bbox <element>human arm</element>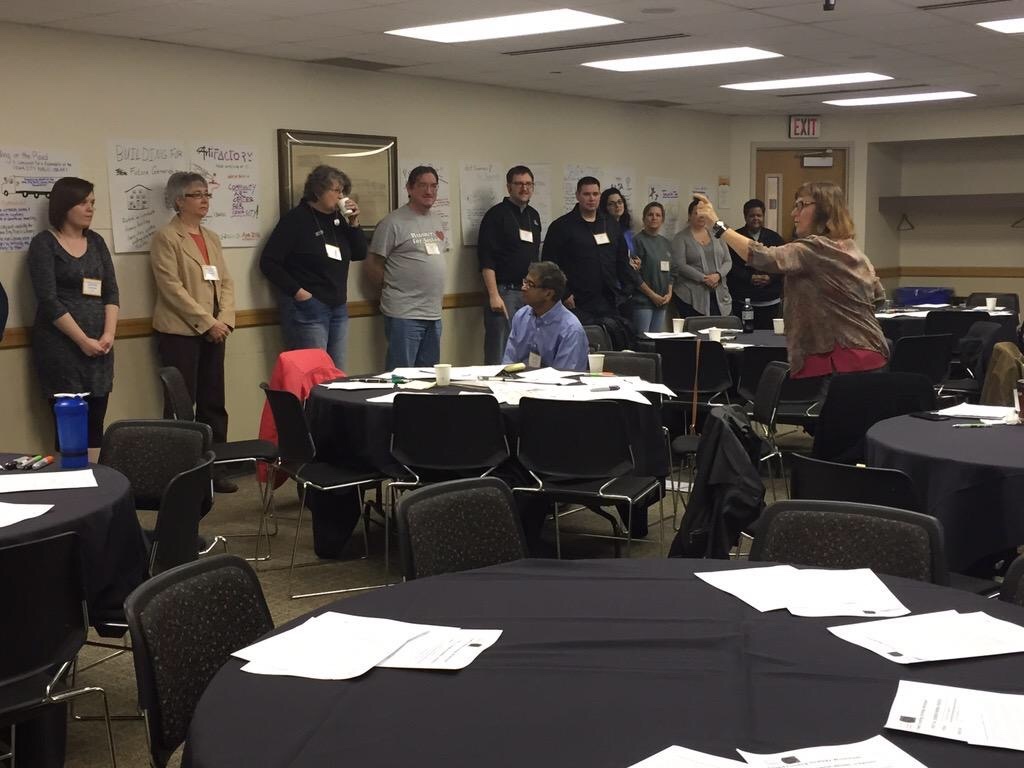
bbox=[22, 224, 102, 353]
